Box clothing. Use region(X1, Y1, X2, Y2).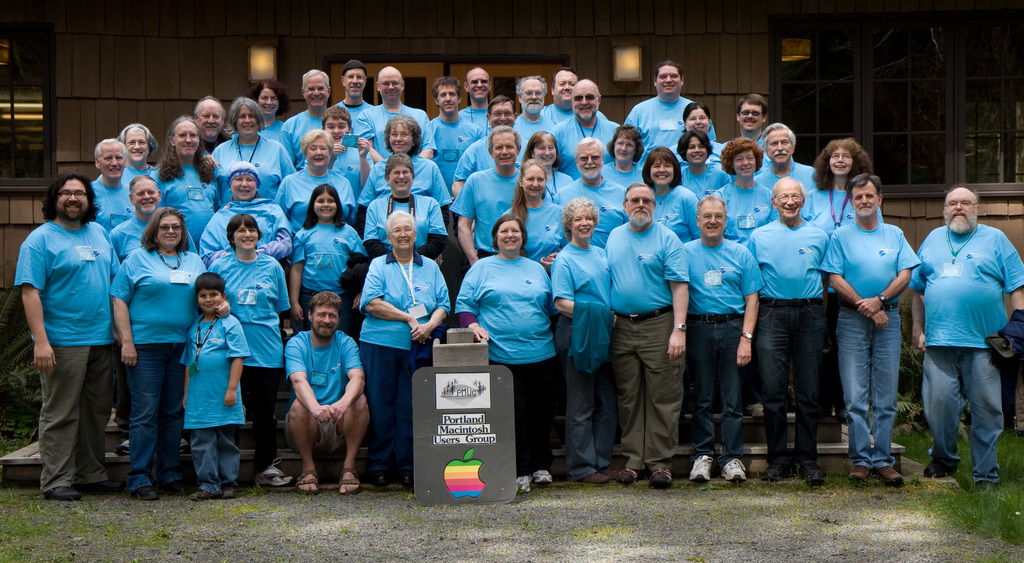
region(717, 175, 774, 236).
